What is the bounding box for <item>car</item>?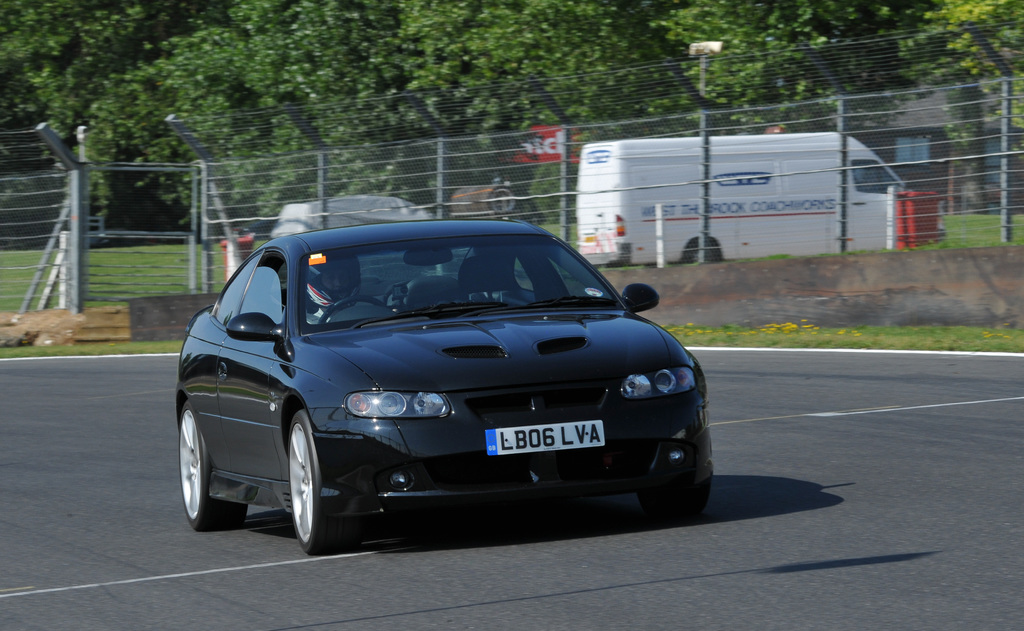
(174, 220, 711, 555).
